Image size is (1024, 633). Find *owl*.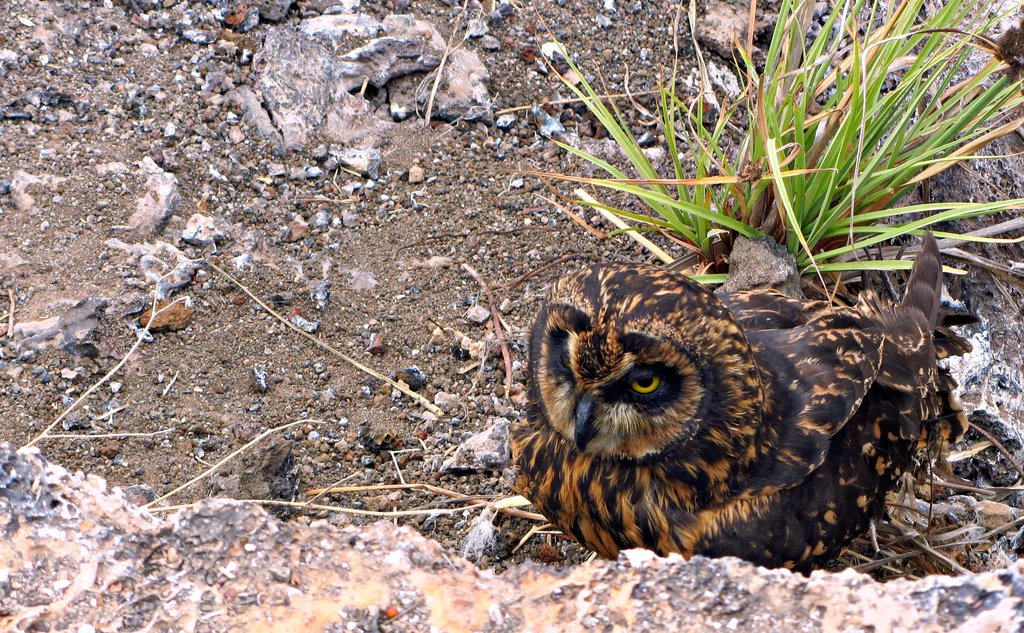
pyautogui.locateOnScreen(495, 246, 959, 570).
